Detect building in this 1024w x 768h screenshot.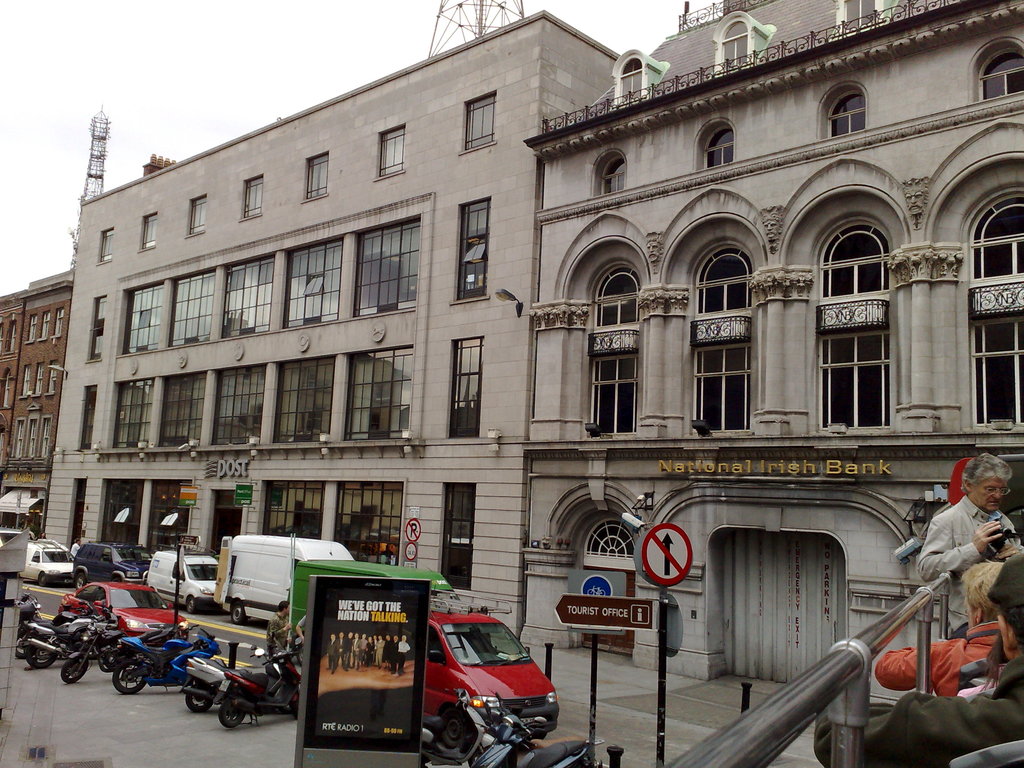
Detection: Rect(0, 154, 176, 536).
